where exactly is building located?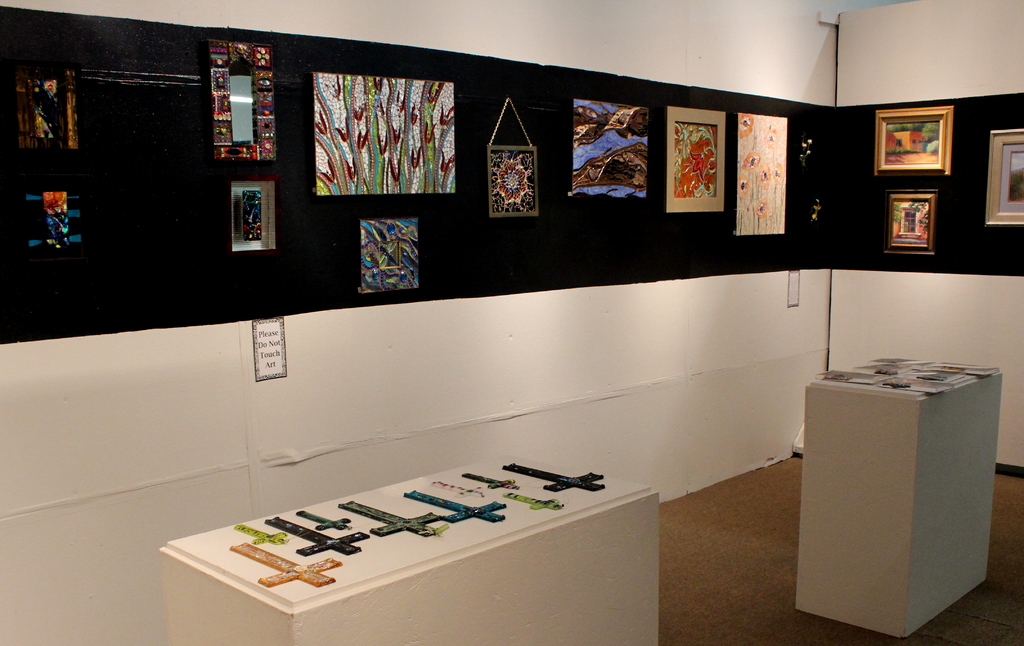
Its bounding box is 0, 0, 1023, 645.
